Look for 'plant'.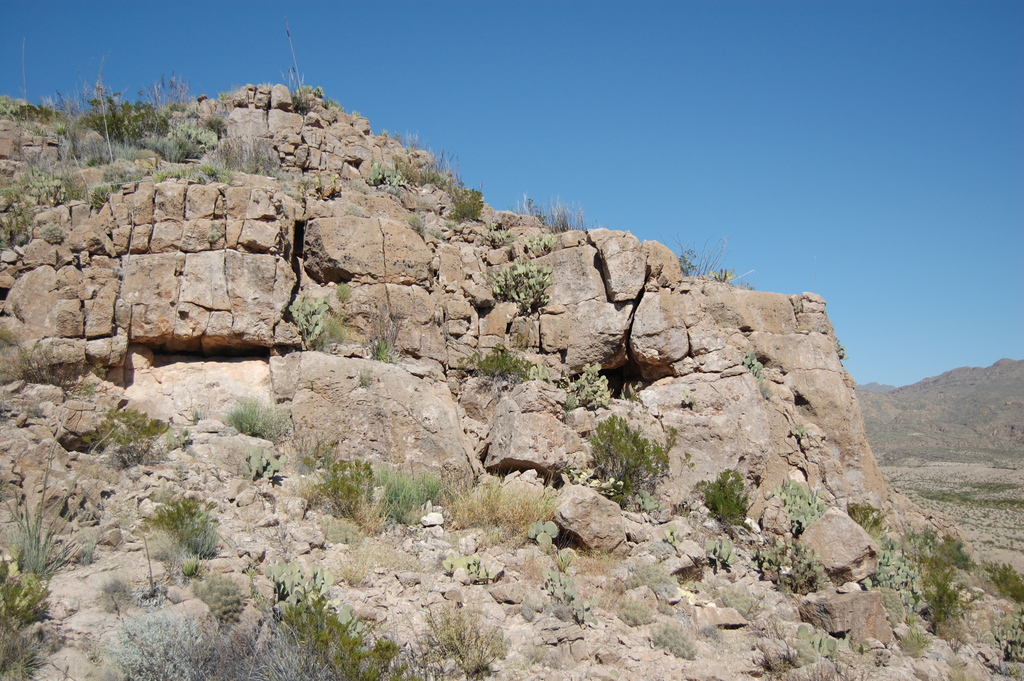
Found: [310, 85, 324, 100].
